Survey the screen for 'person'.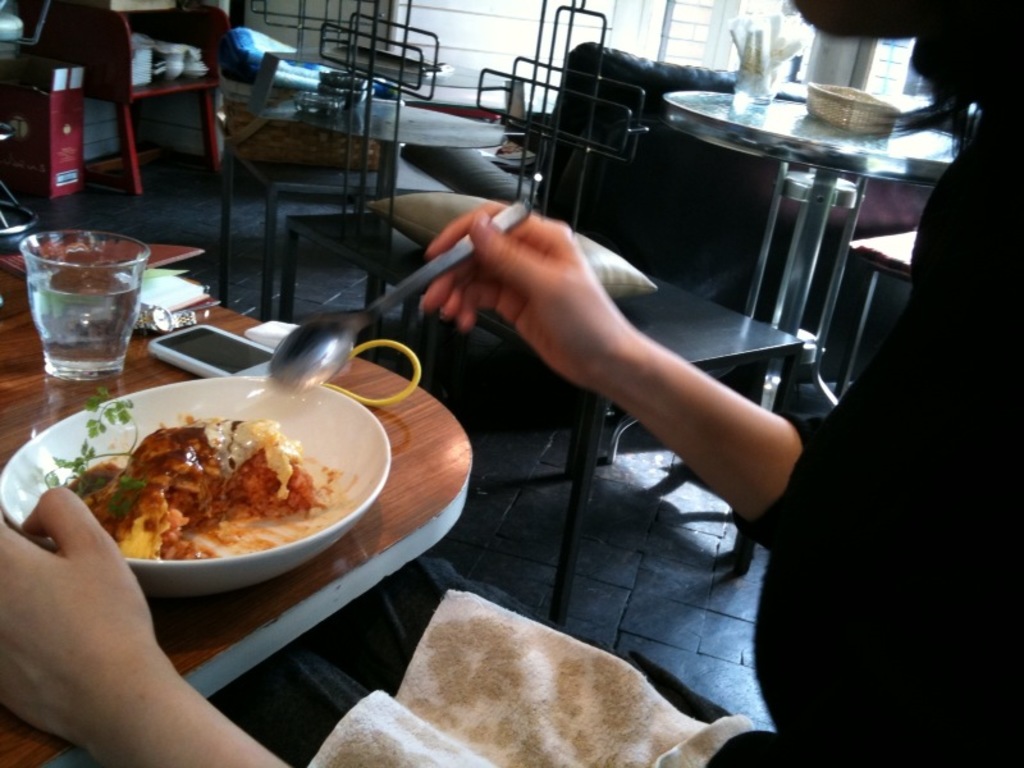
Survey found: x1=0 y1=0 x2=1023 y2=767.
